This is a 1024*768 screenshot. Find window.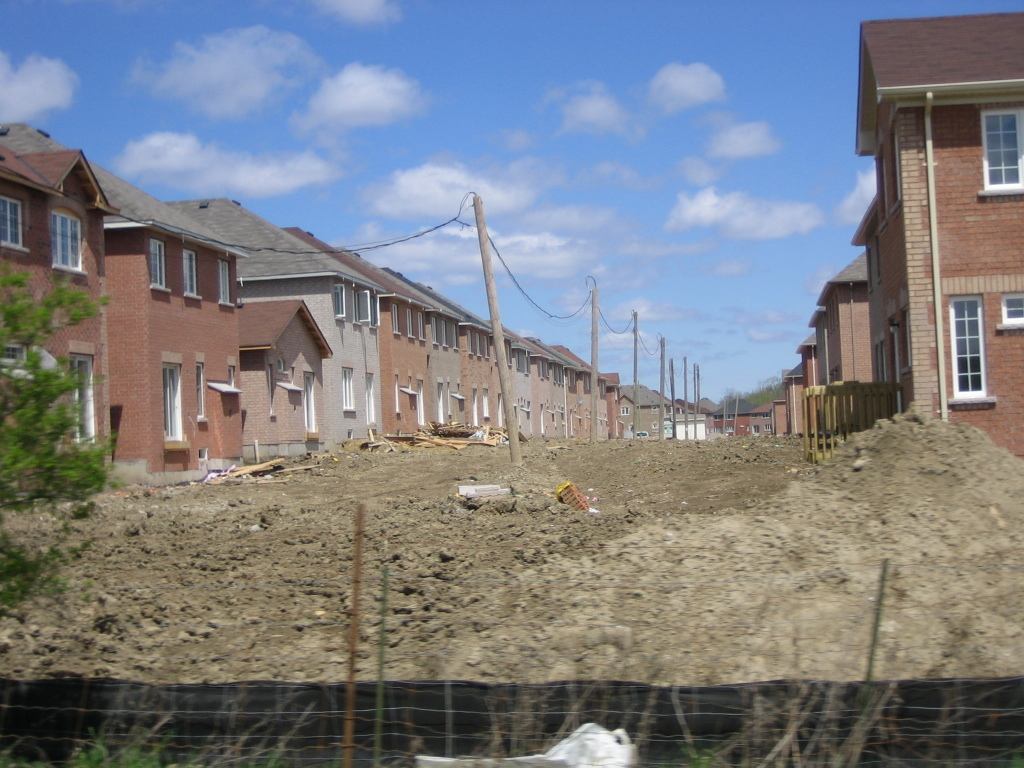
Bounding box: 466,330,471,352.
